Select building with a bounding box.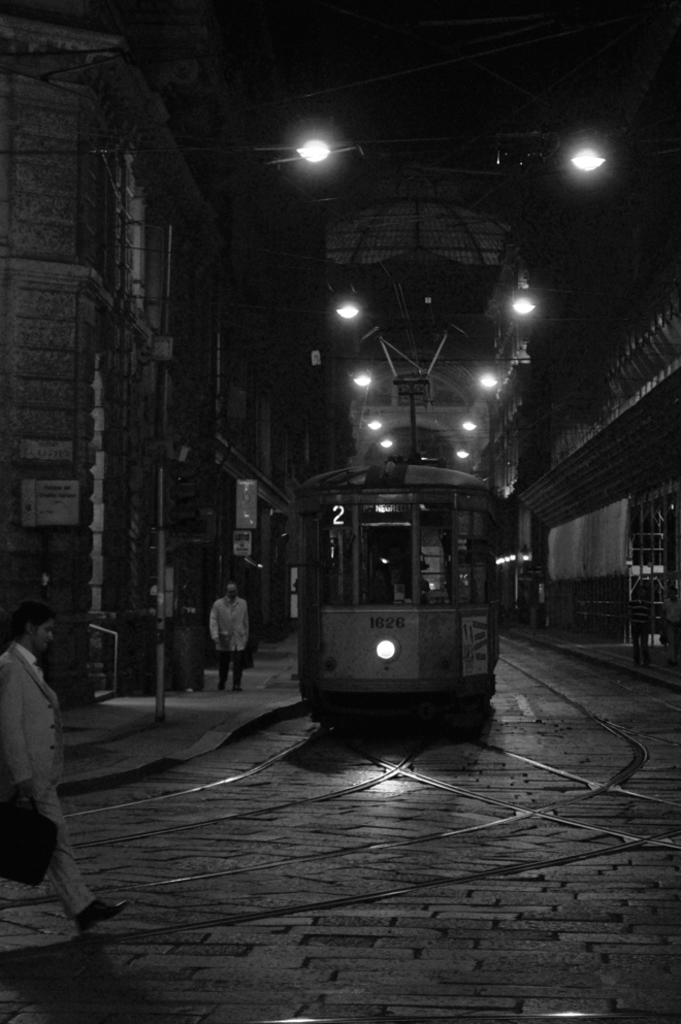
region(0, 8, 323, 711).
